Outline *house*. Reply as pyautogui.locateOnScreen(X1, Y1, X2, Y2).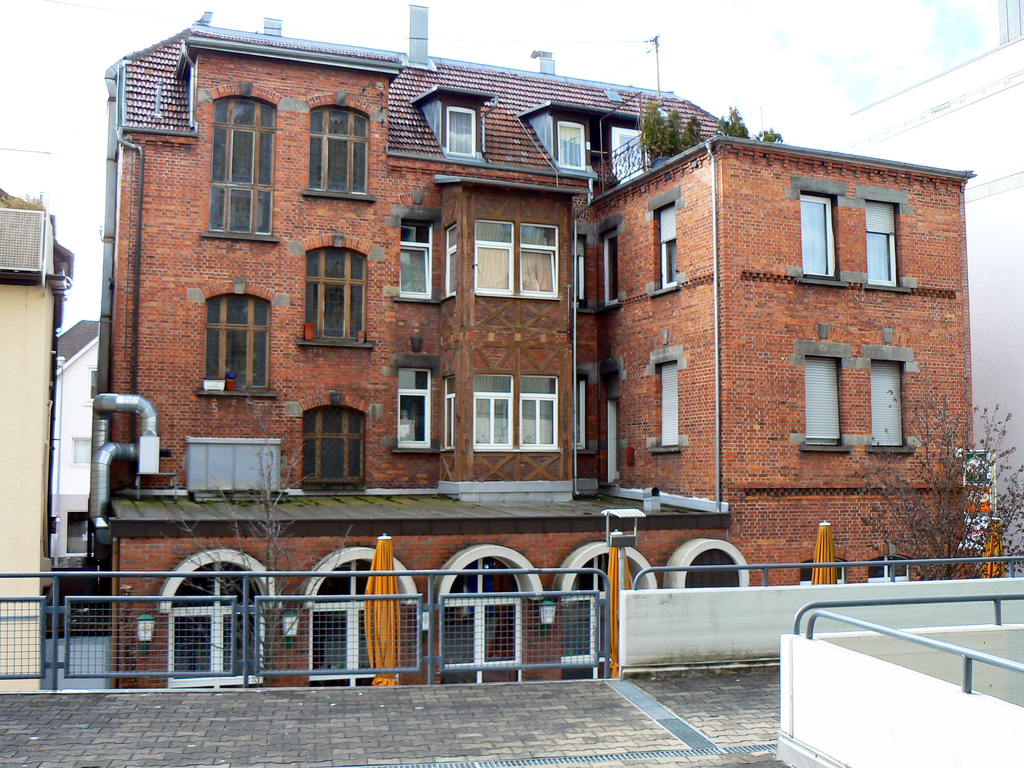
pyautogui.locateOnScreen(47, 314, 103, 584).
